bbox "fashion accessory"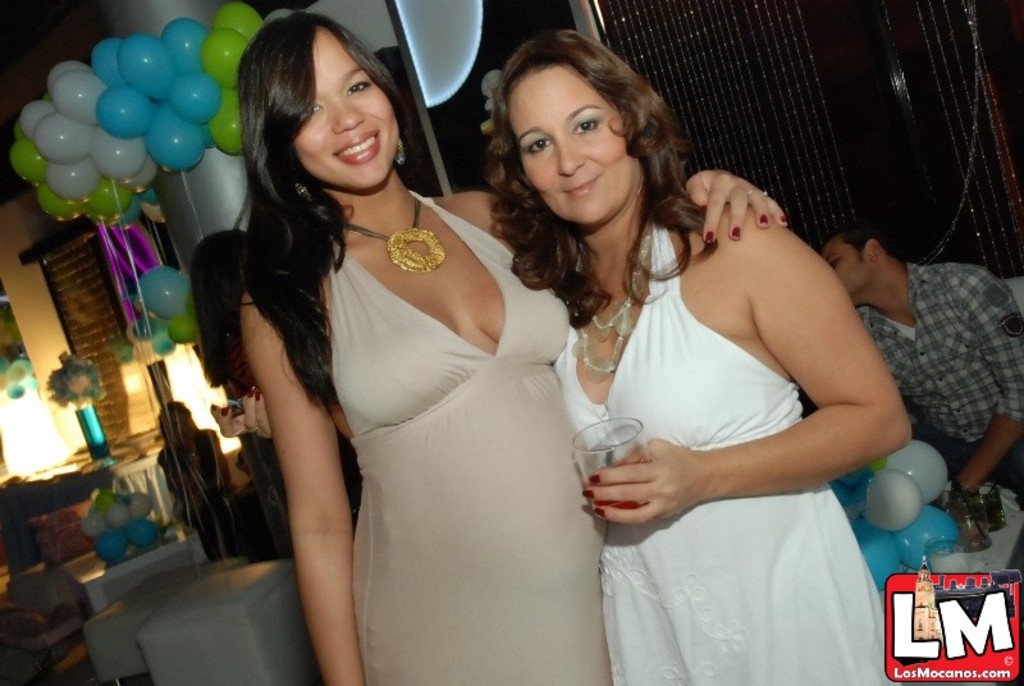
left=248, top=385, right=256, bottom=395
